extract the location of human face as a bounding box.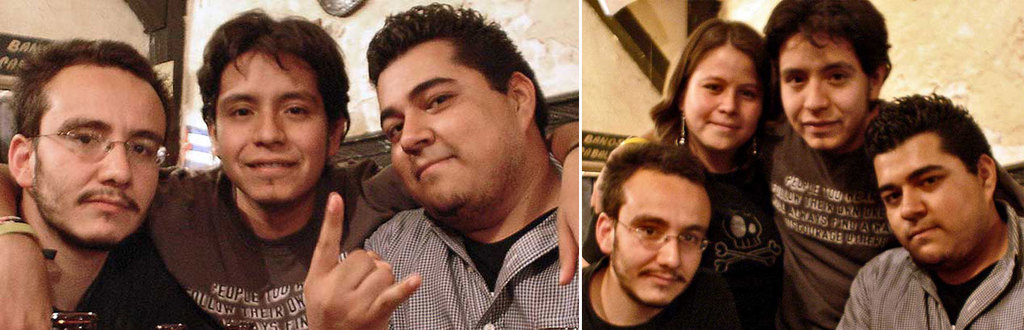
33 70 168 245.
